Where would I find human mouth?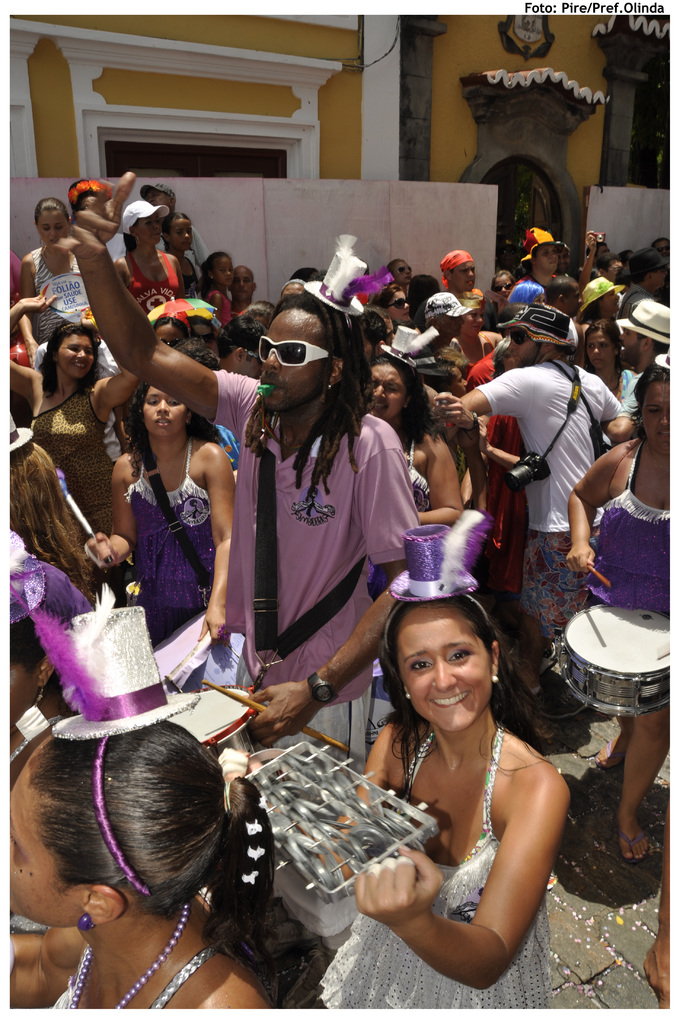
At box=[619, 343, 625, 351].
